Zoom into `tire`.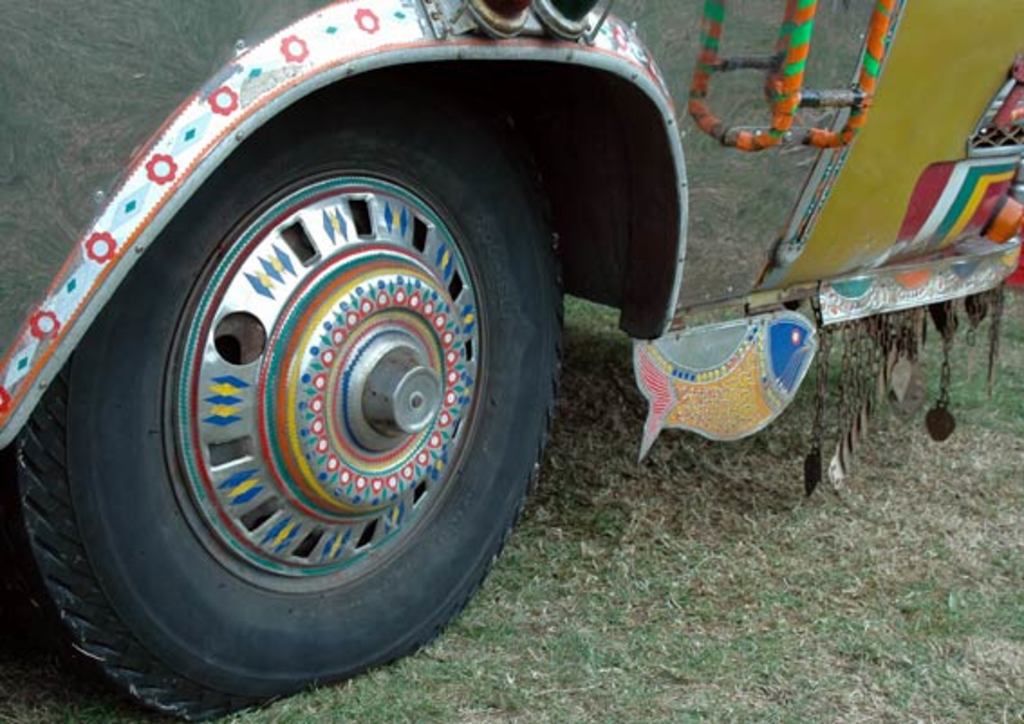
Zoom target: (left=7, top=78, right=560, bottom=713).
